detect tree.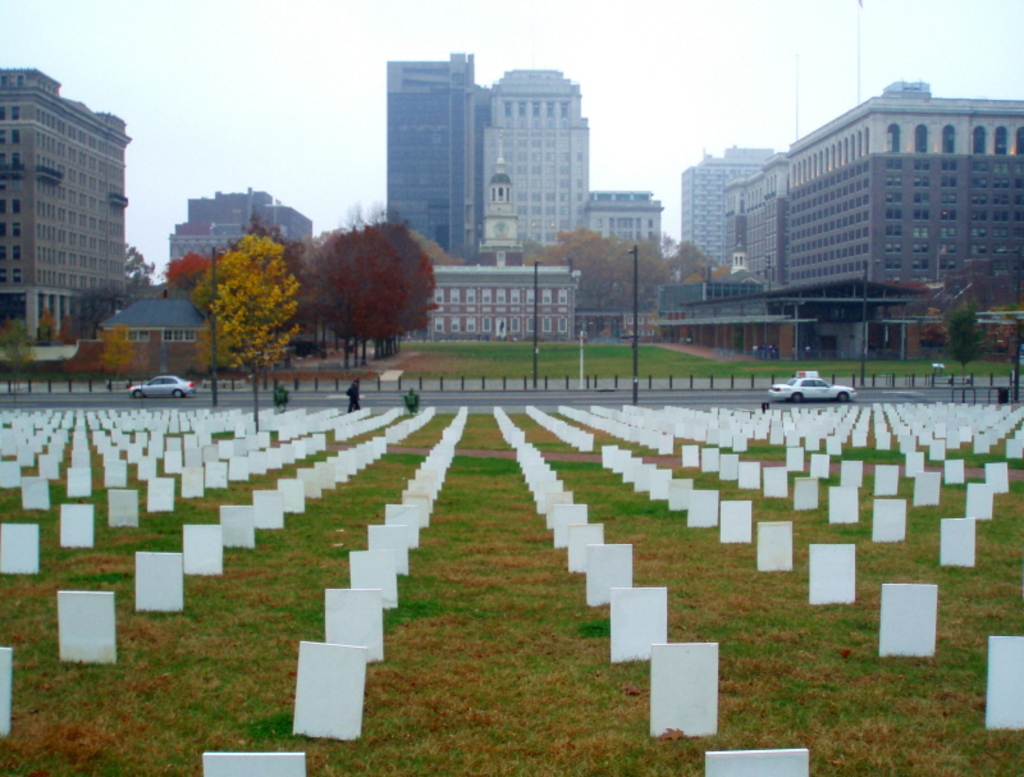
Detected at left=344, top=216, right=420, bottom=380.
